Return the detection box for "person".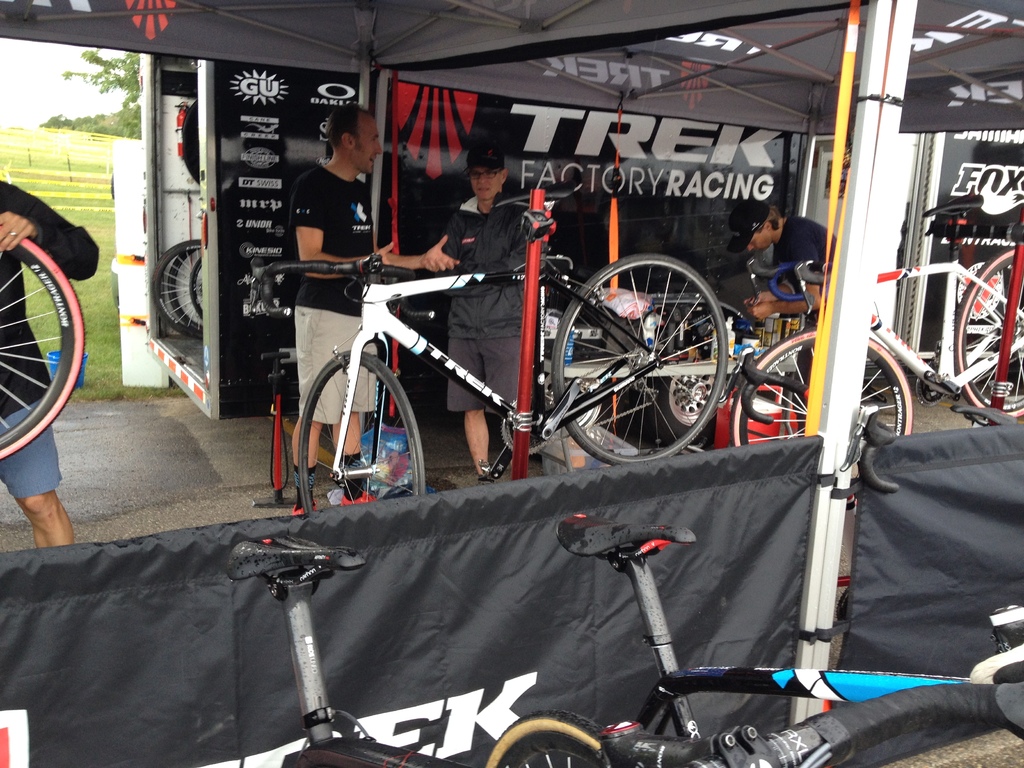
<box>448,130,547,481</box>.
